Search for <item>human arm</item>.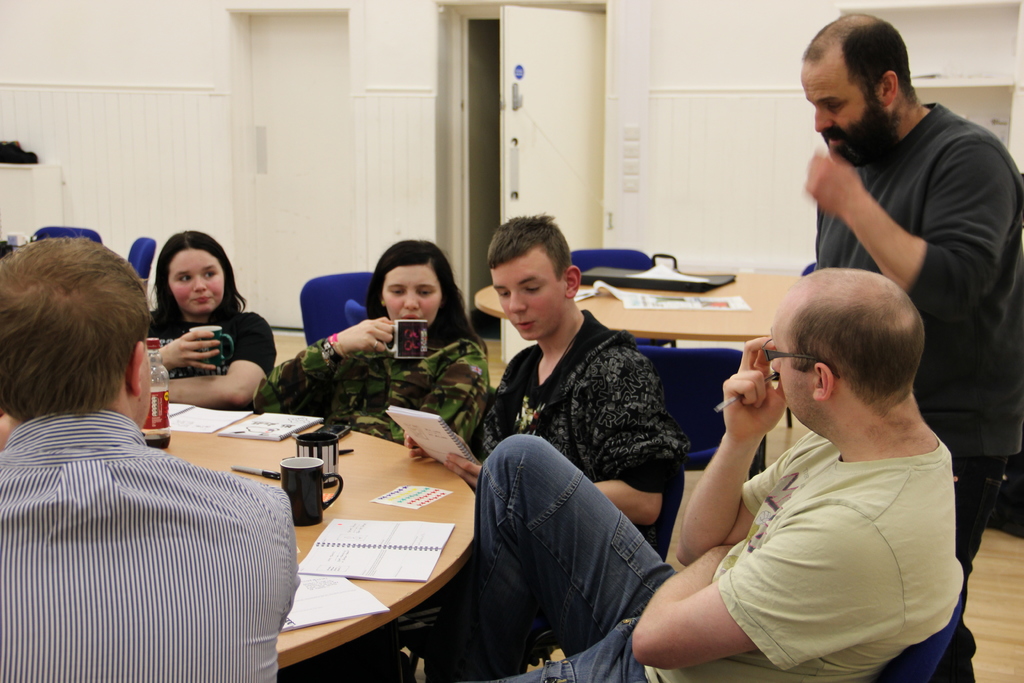
Found at (804,145,984,300).
